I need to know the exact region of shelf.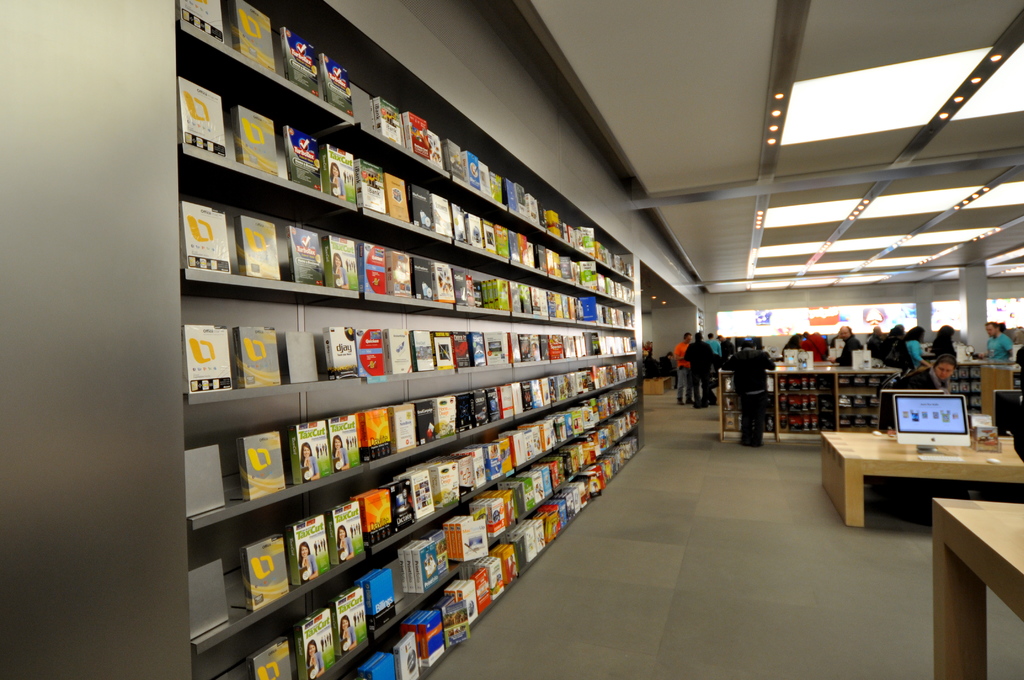
Region: (left=838, top=369, right=900, bottom=432).
